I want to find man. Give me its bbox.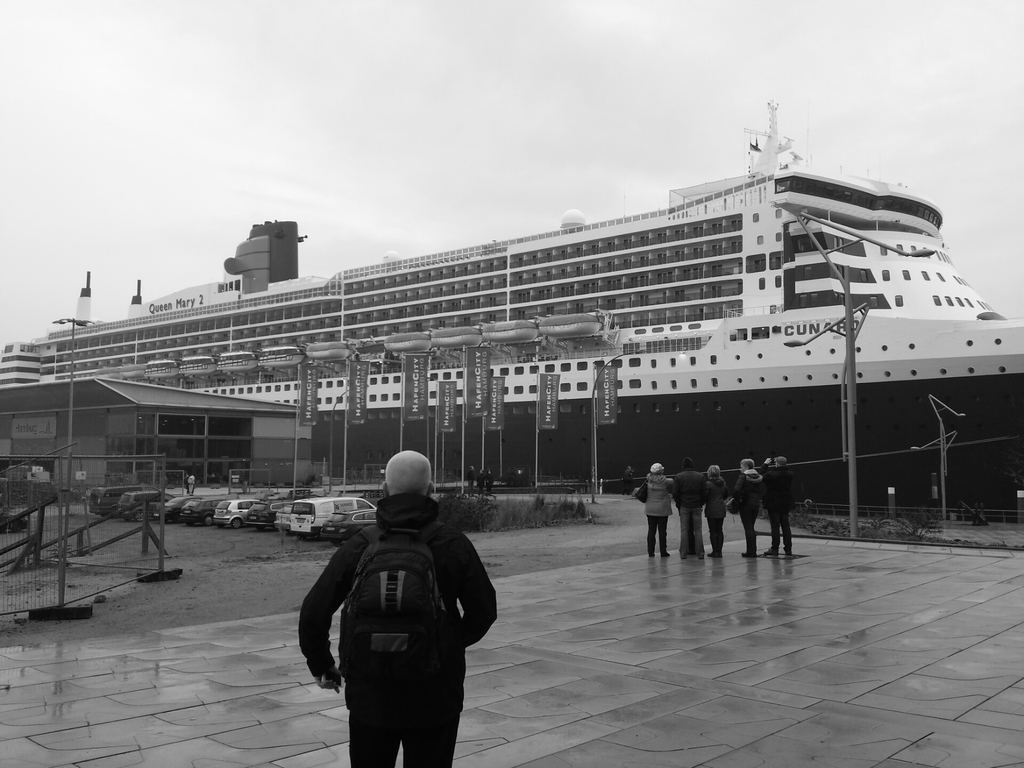
select_region(732, 458, 764, 557).
